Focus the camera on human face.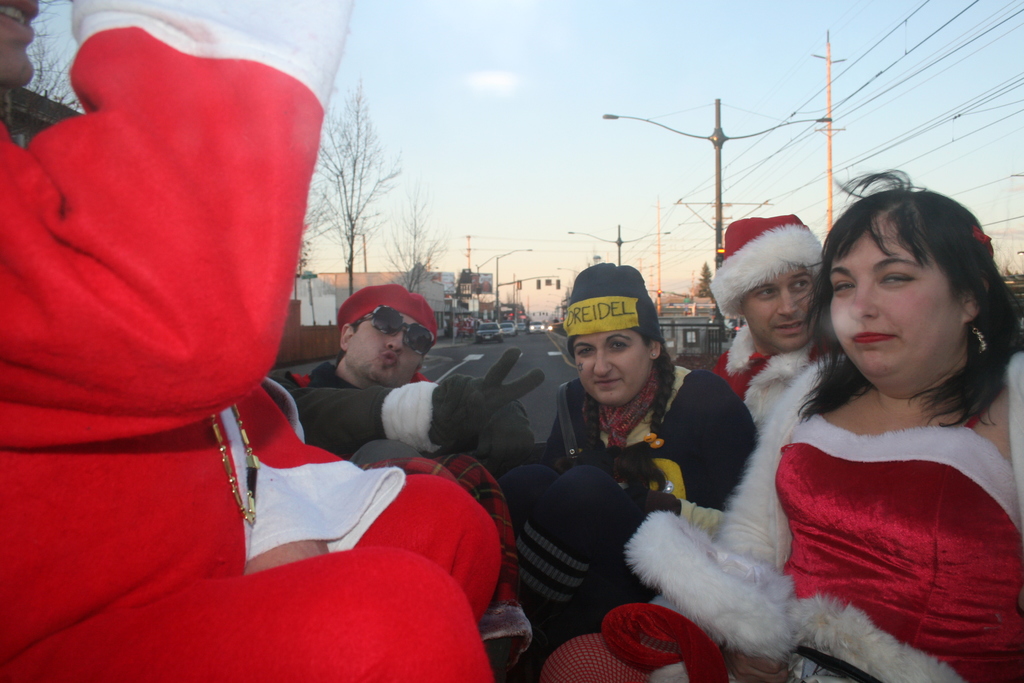
Focus region: left=347, top=307, right=436, bottom=387.
